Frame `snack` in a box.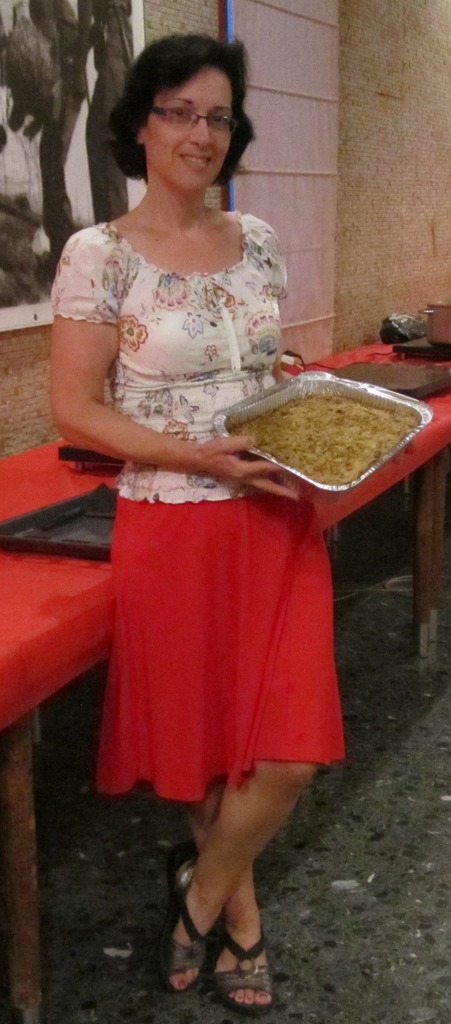
box=[233, 393, 422, 484].
